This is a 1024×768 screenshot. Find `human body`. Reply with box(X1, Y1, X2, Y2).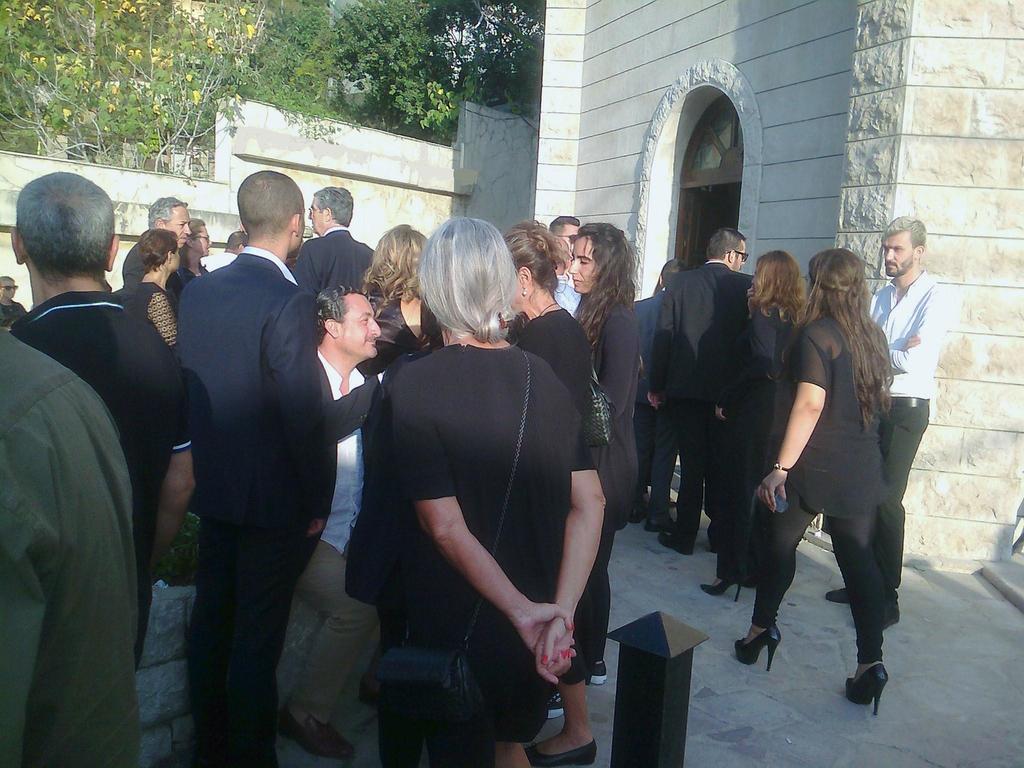
box(571, 285, 636, 678).
